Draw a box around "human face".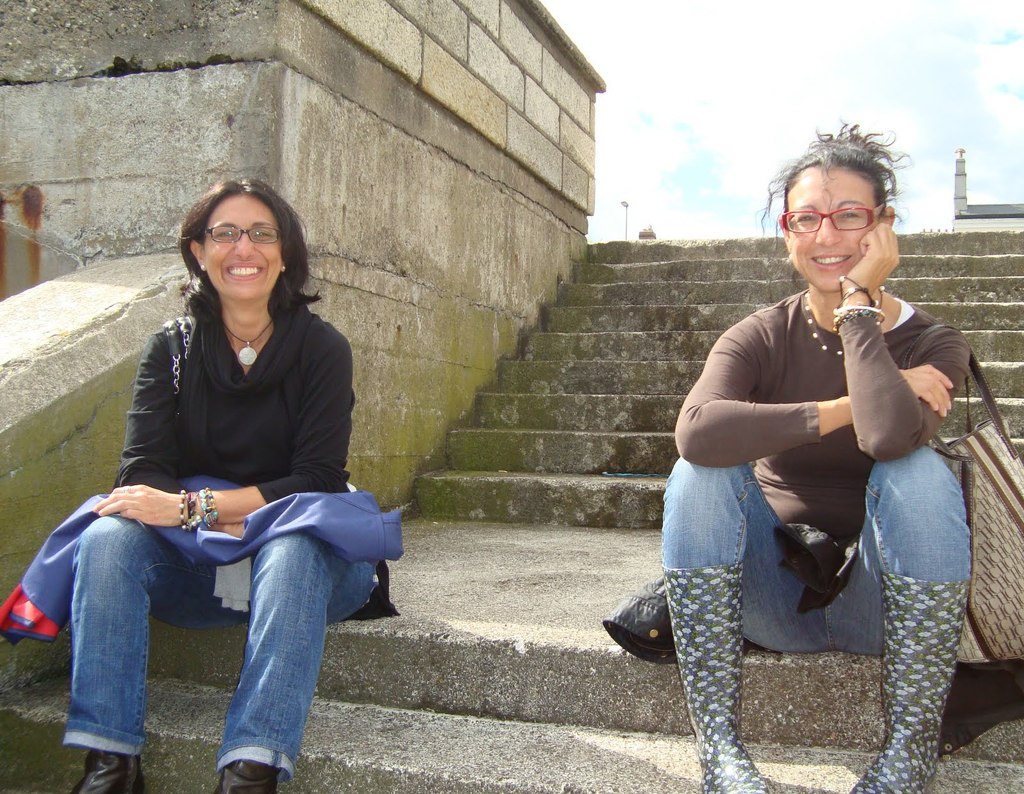
rect(787, 171, 875, 297).
